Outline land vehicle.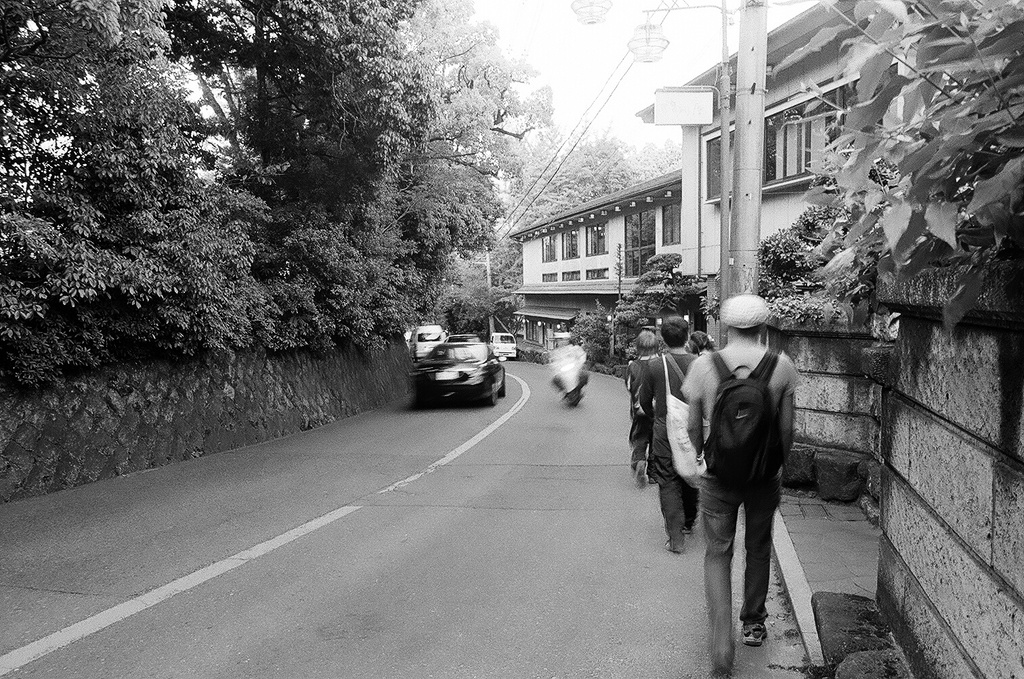
Outline: left=402, top=321, right=517, bottom=410.
